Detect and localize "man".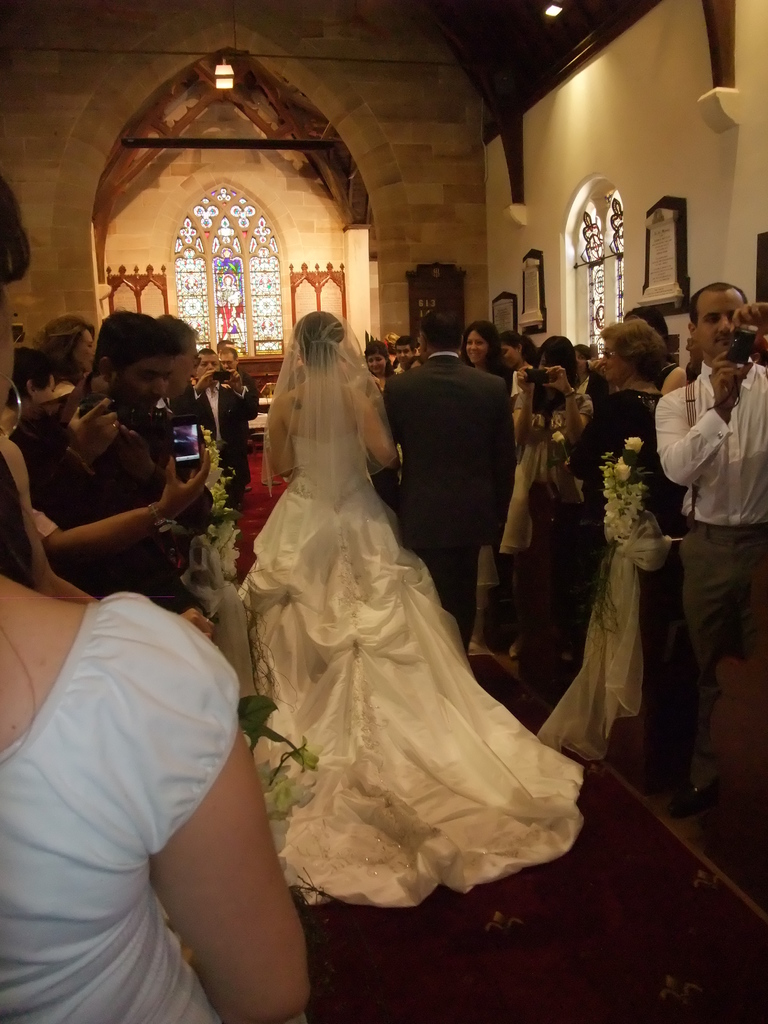
Localized at bbox=[188, 342, 258, 510].
